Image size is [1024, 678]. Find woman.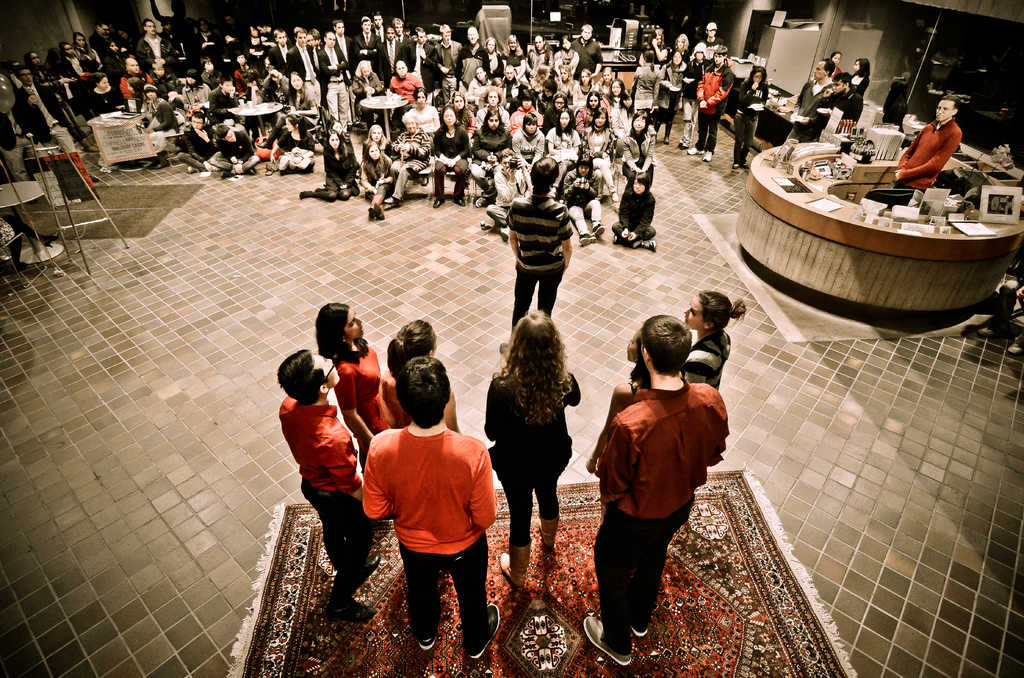
bbox=[385, 322, 466, 436].
